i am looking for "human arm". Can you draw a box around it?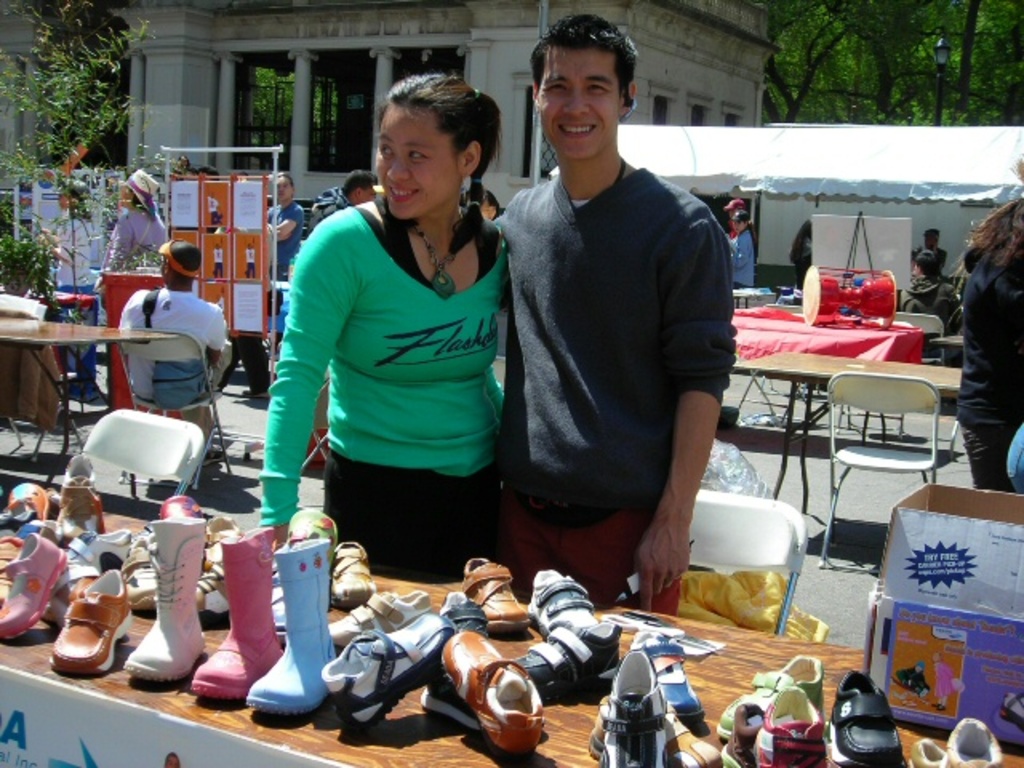
Sure, the bounding box is detection(94, 213, 131, 294).
